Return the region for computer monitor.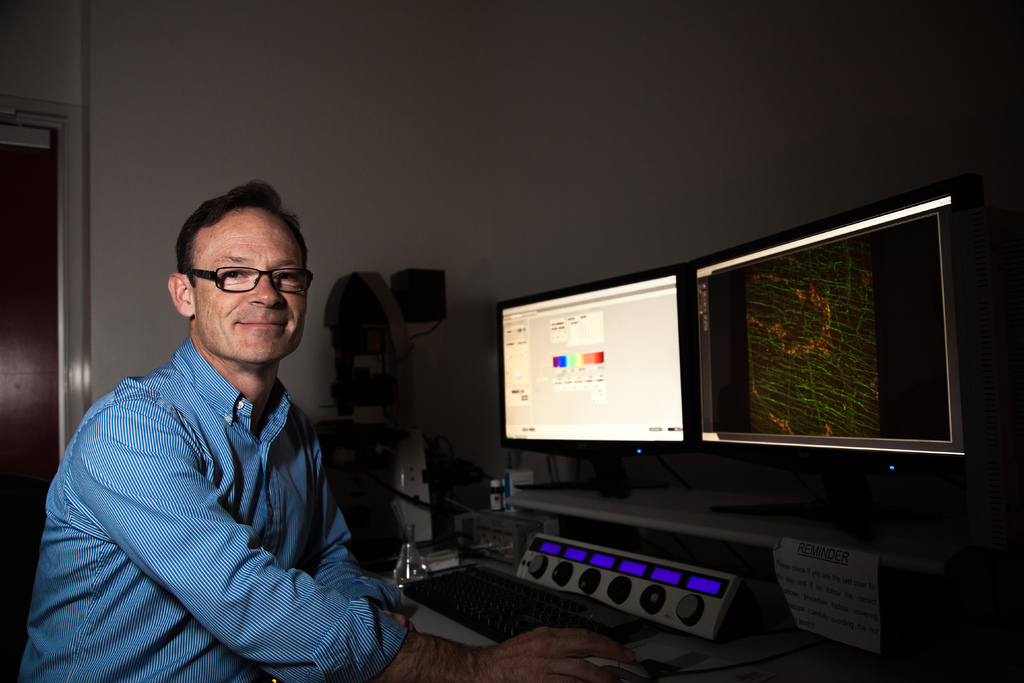
bbox(689, 195, 985, 518).
